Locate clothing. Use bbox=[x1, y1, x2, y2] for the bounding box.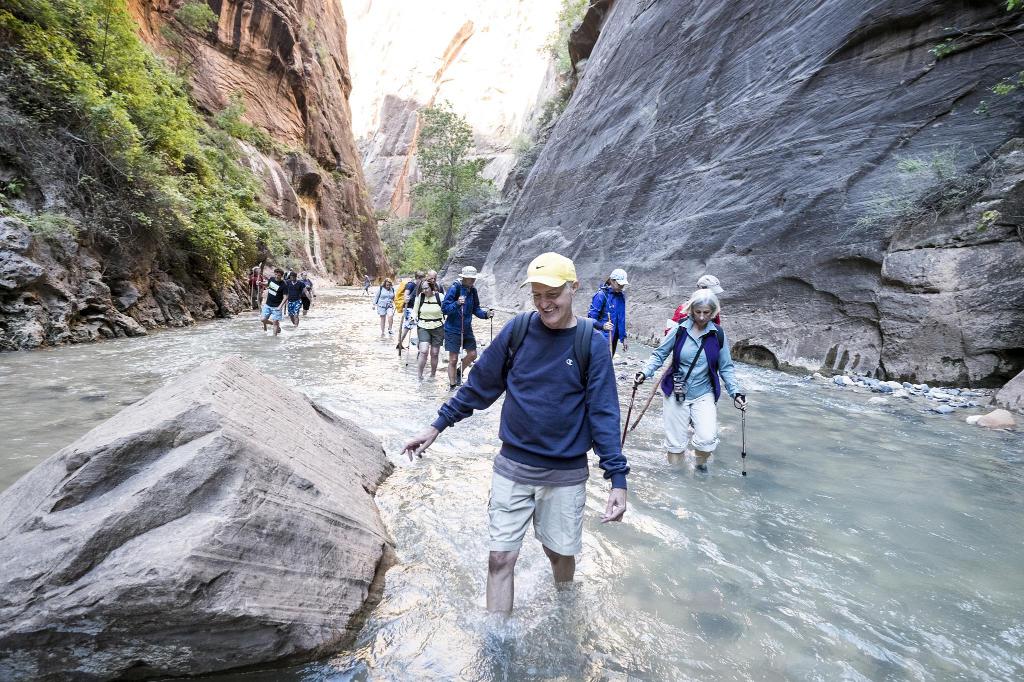
bbox=[399, 279, 419, 328].
